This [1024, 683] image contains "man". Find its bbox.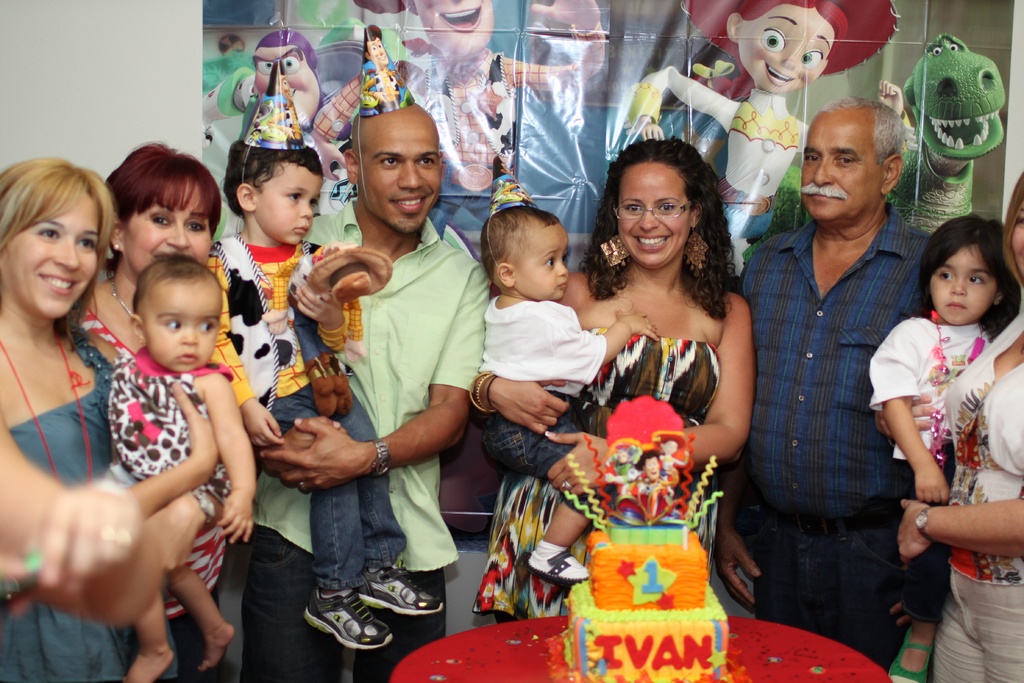
select_region(742, 70, 938, 652).
